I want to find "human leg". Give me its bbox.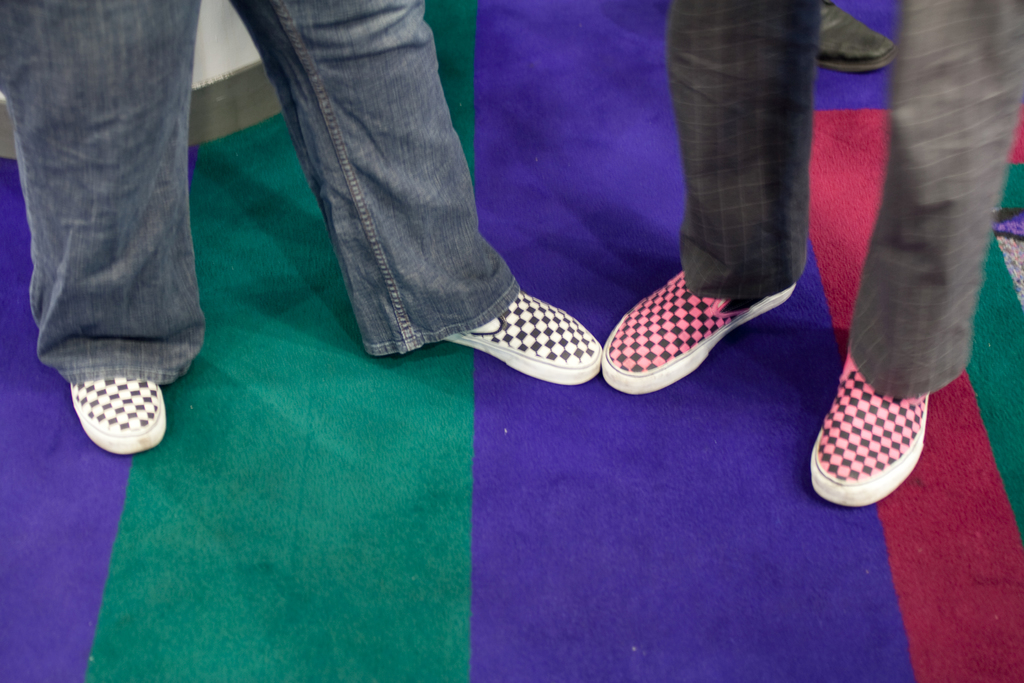
bbox(0, 0, 198, 466).
